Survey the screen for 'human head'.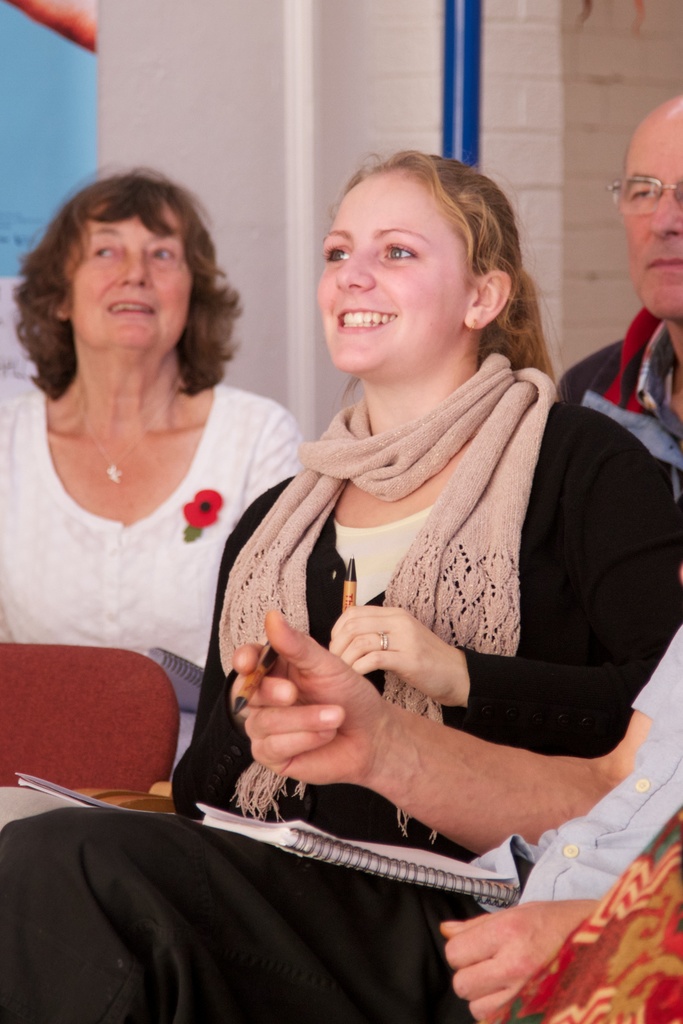
Survey found: 5:161:252:400.
